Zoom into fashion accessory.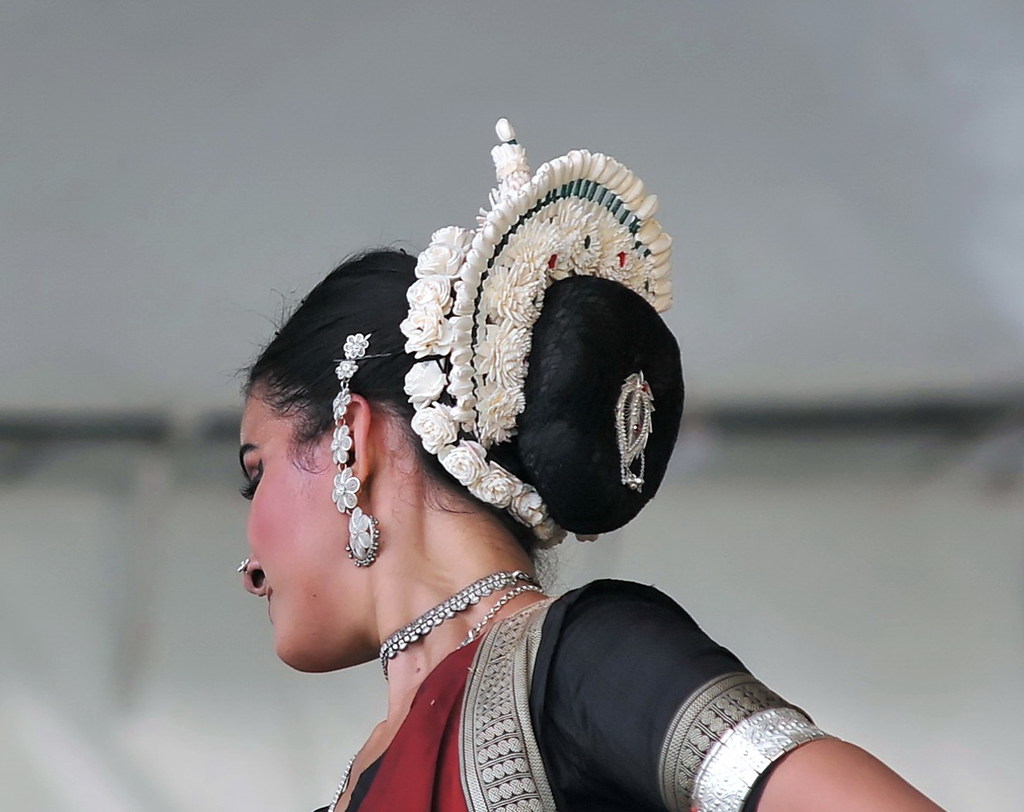
Zoom target: Rect(615, 368, 656, 496).
